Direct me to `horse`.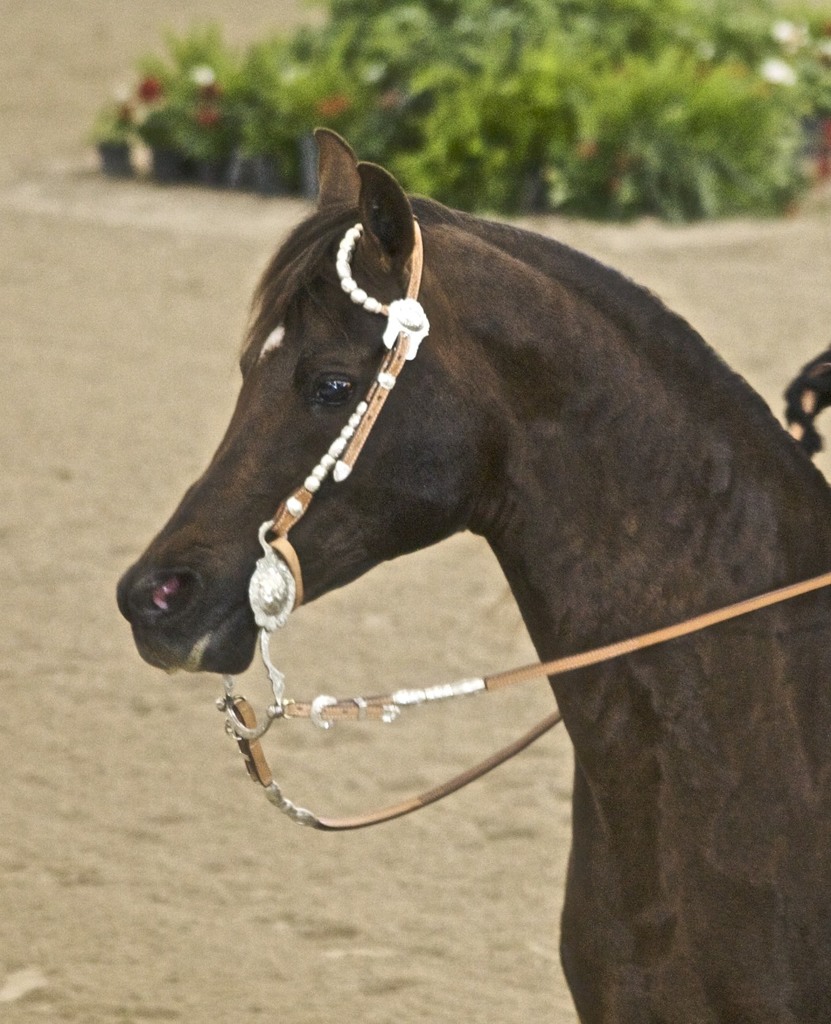
Direction: [114, 120, 830, 1023].
